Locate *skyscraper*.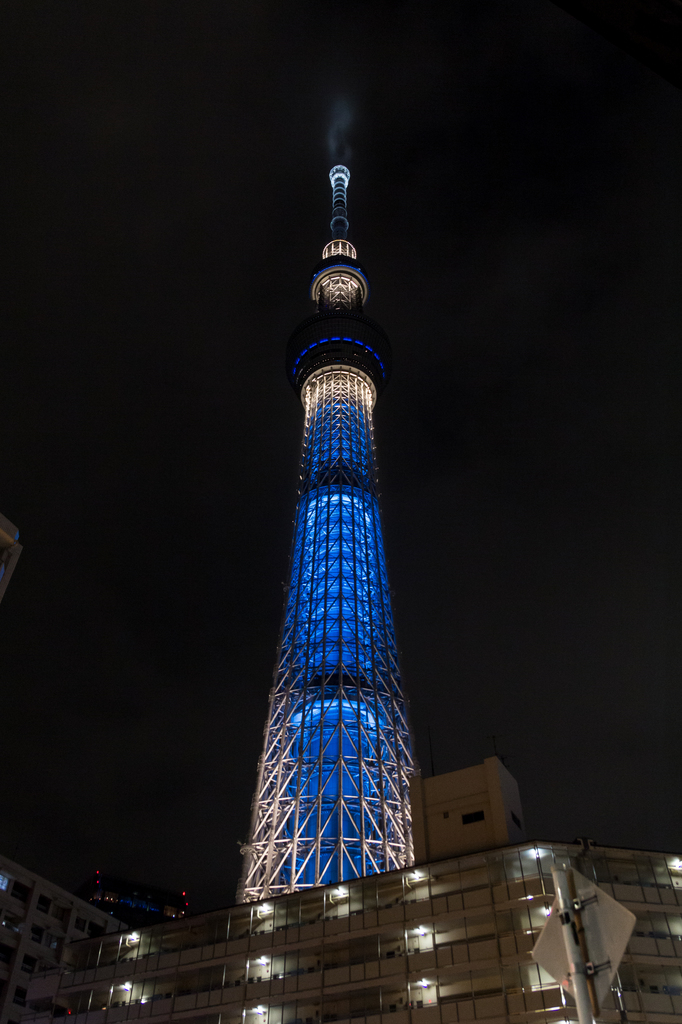
Bounding box: box(238, 168, 445, 946).
